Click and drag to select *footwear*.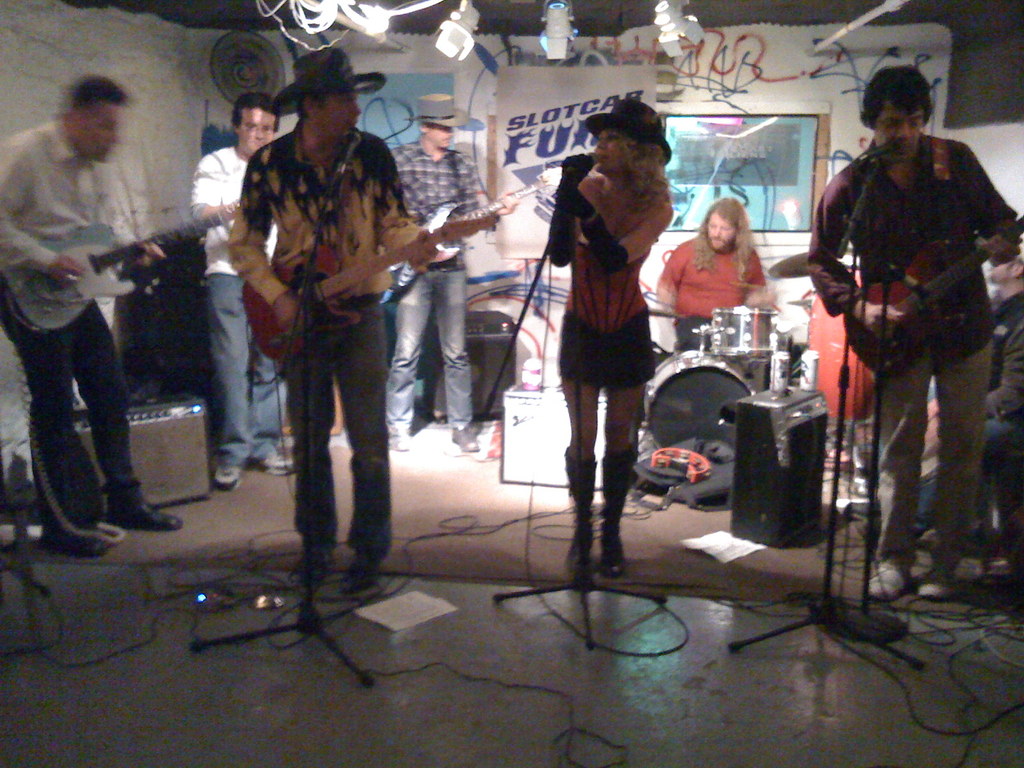
Selection: region(865, 547, 914, 602).
